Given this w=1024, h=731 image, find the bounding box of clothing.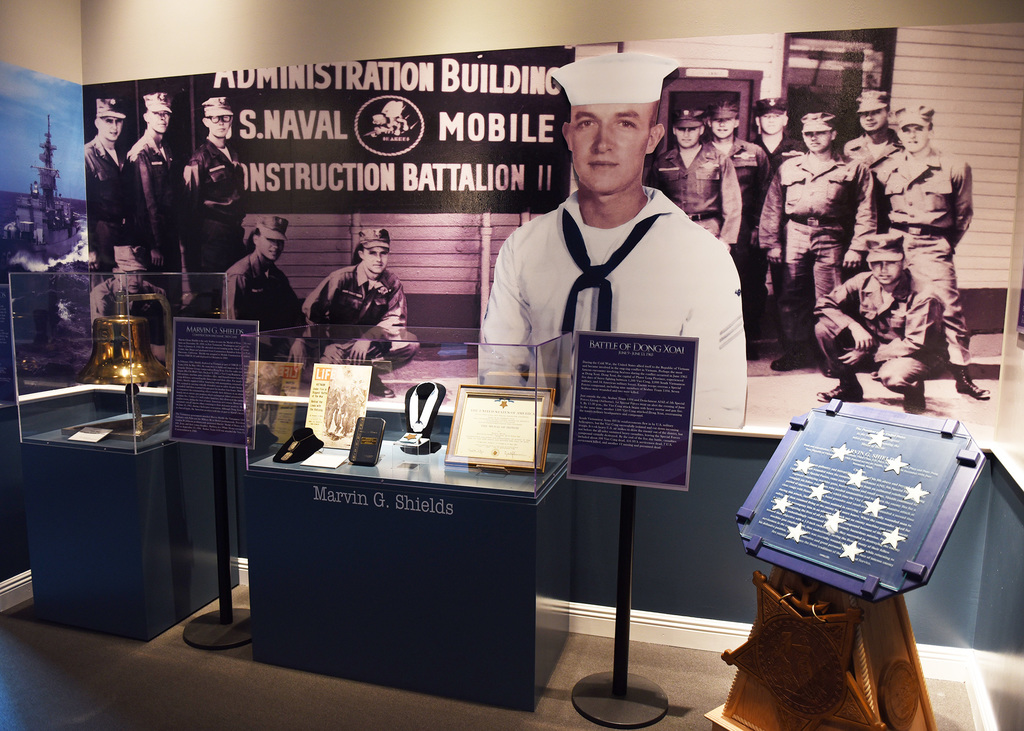
88,278,175,339.
